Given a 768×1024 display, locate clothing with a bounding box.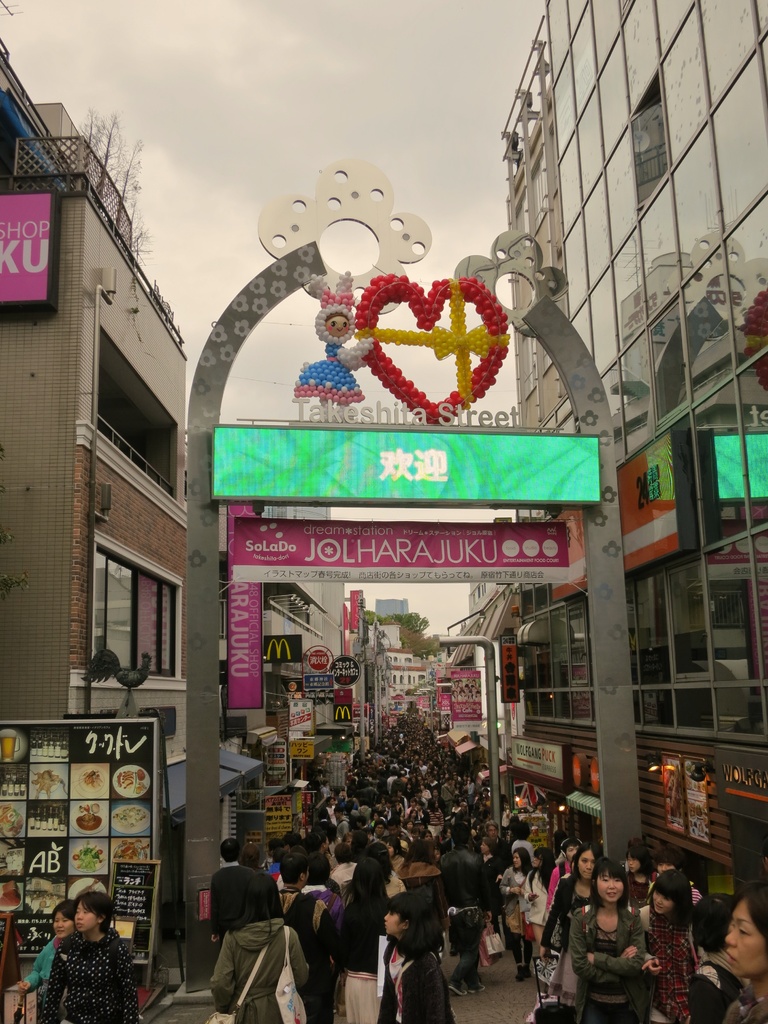
Located: bbox=[453, 680, 481, 701].
